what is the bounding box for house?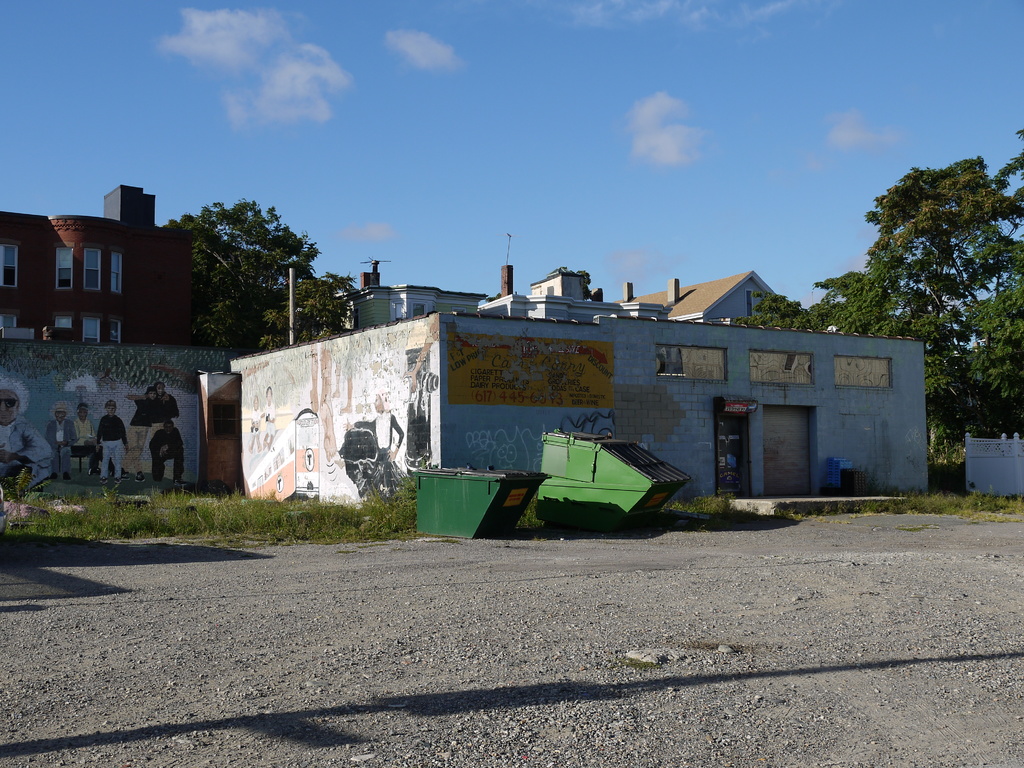
select_region(489, 264, 592, 323).
